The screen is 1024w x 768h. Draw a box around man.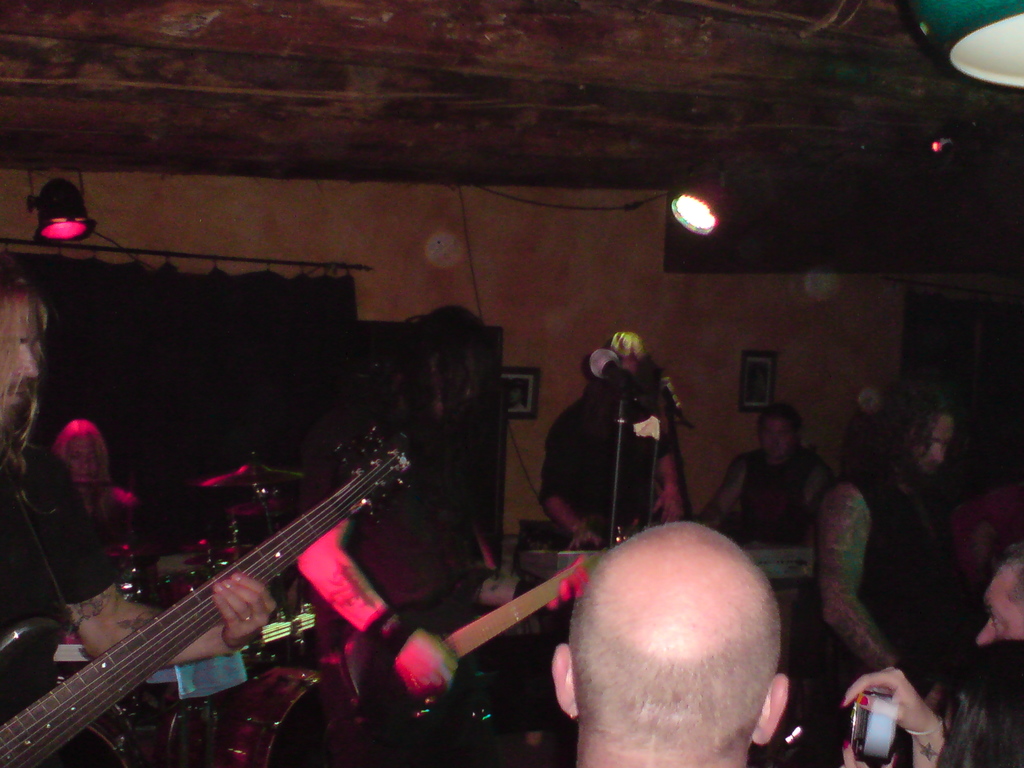
<region>691, 395, 842, 543</region>.
